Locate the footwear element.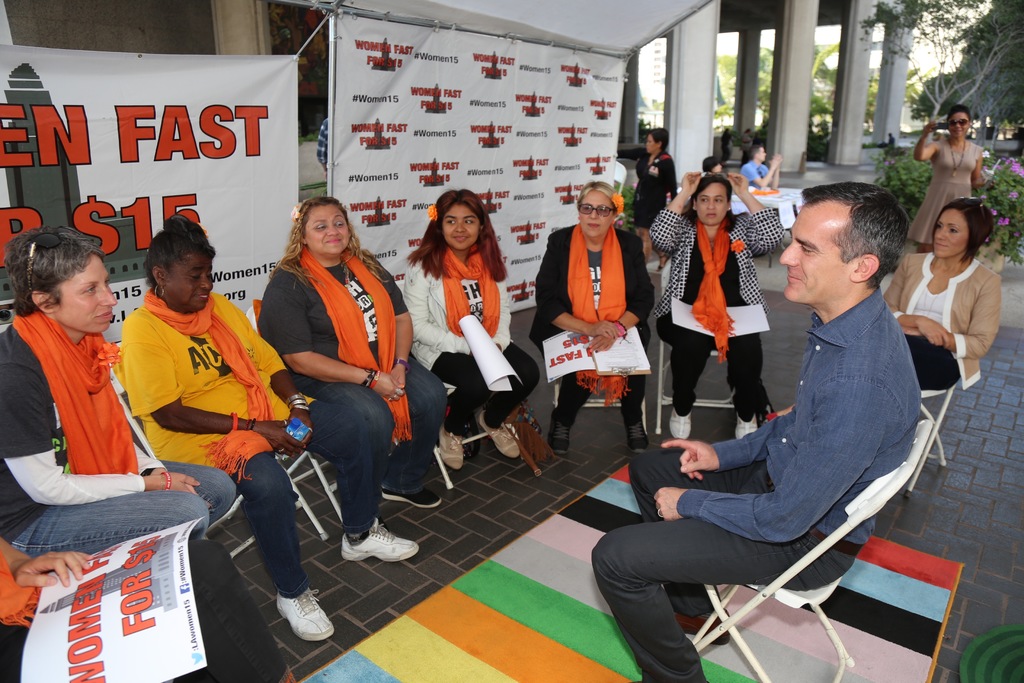
Element bbox: 476/407/524/461.
